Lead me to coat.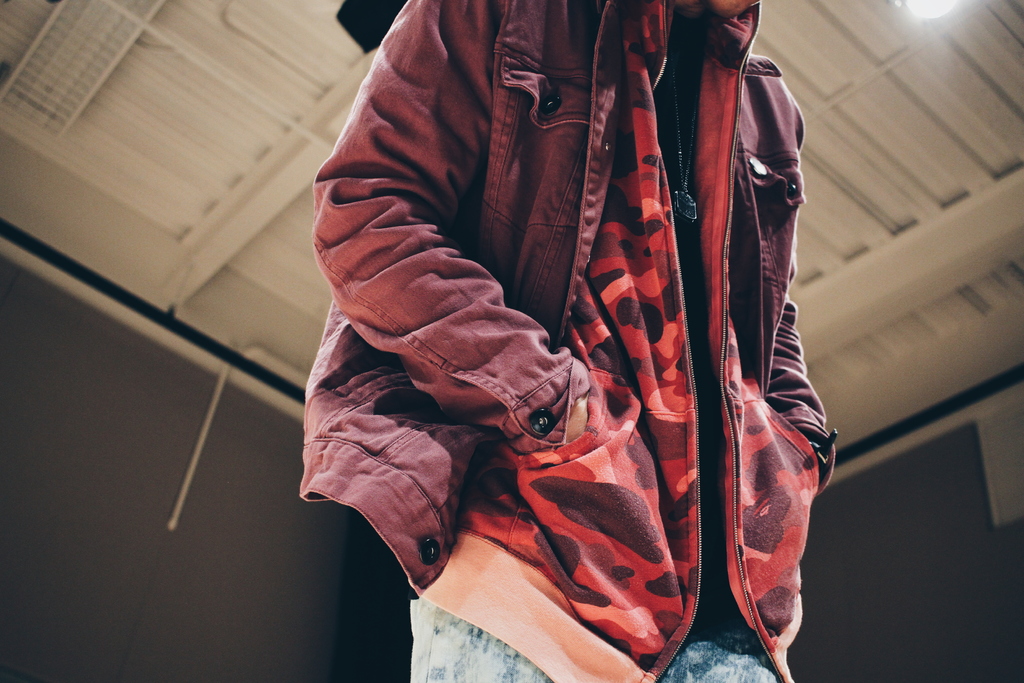
Lead to (left=308, top=0, right=836, bottom=682).
